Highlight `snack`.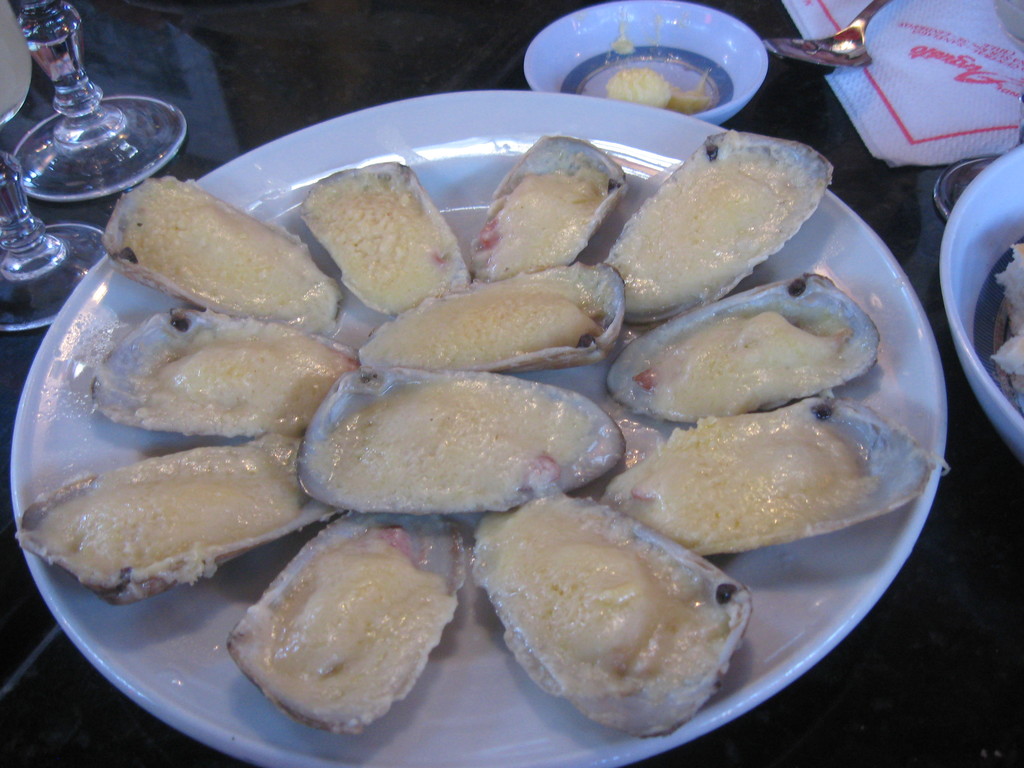
Highlighted region: box(602, 389, 939, 555).
